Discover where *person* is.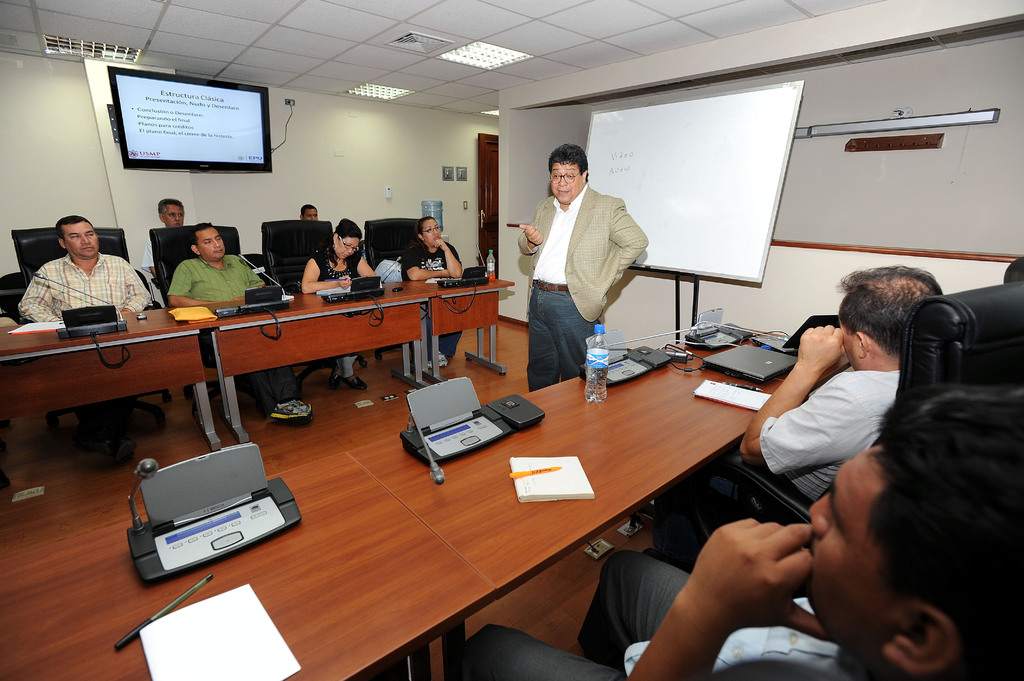
Discovered at 447/380/1023/680.
